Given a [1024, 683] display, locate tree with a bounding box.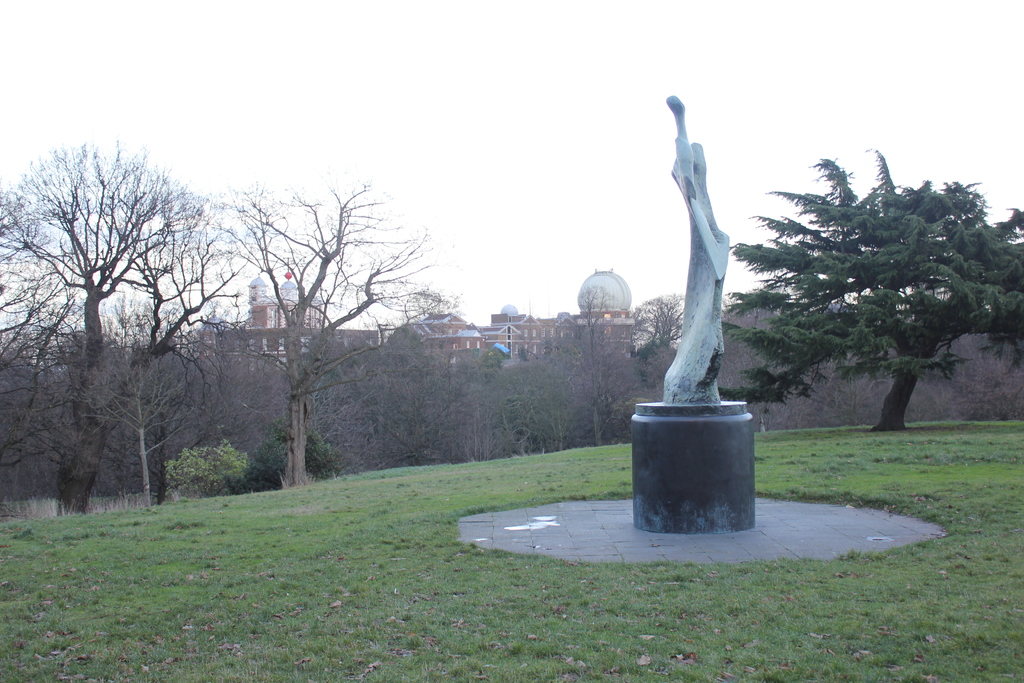
Located: bbox=[958, 331, 1023, 415].
